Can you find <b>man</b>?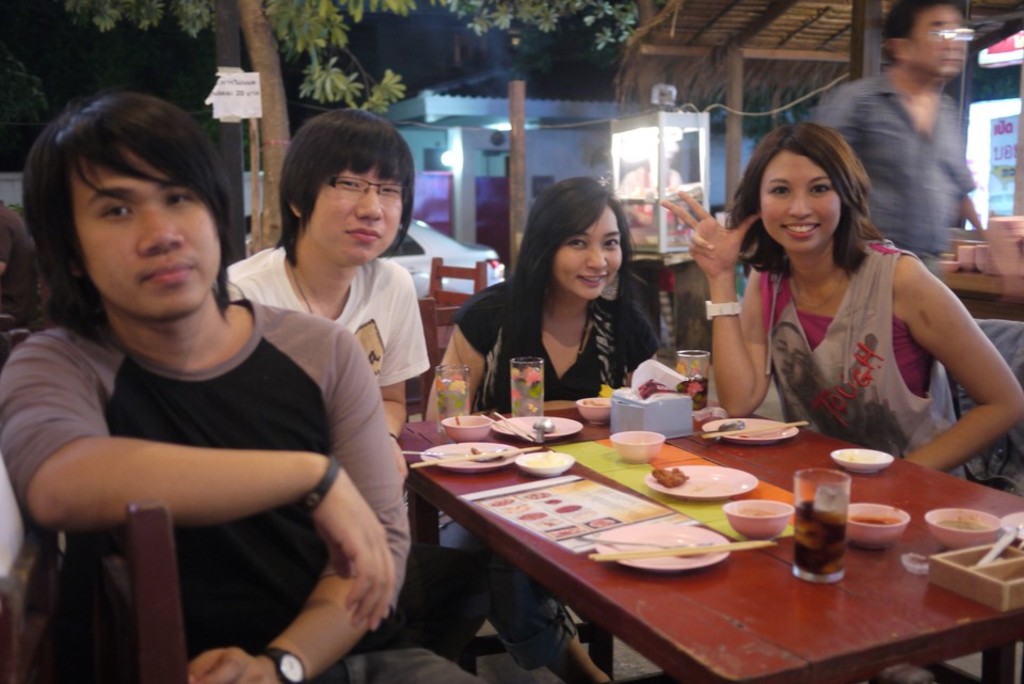
Yes, bounding box: [x1=0, y1=77, x2=470, y2=683].
